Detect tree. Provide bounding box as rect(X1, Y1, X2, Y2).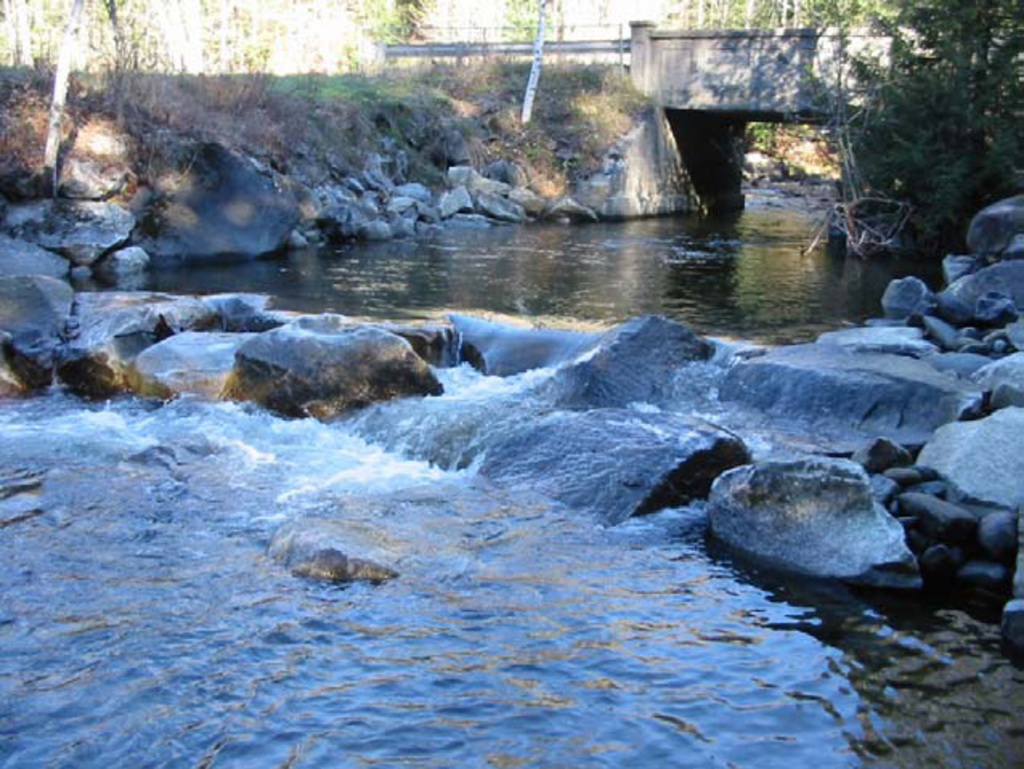
rect(825, 0, 1022, 252).
